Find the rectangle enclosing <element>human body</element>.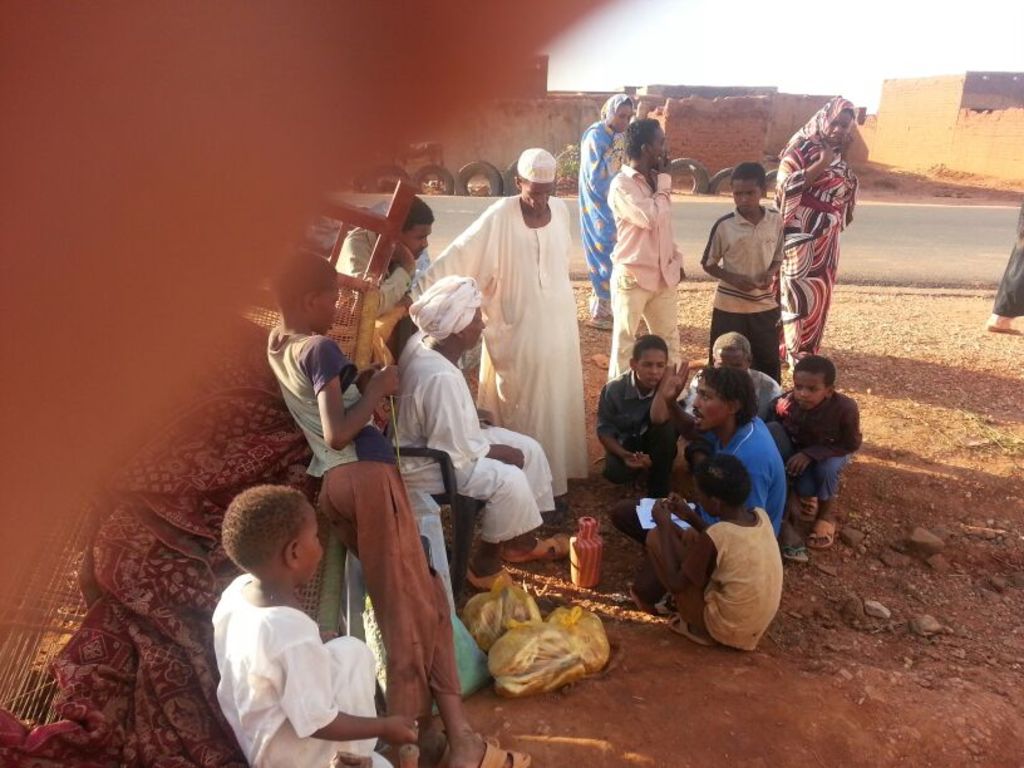
select_region(610, 358, 788, 611).
